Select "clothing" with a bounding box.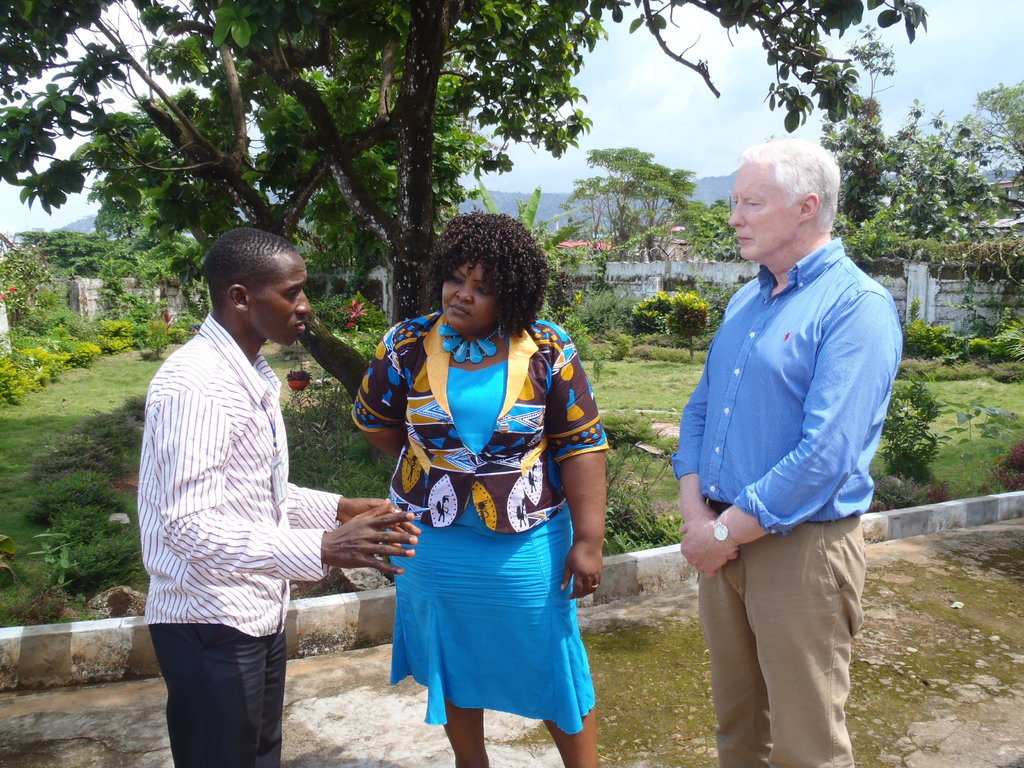
pyautogui.locateOnScreen(347, 314, 619, 726).
